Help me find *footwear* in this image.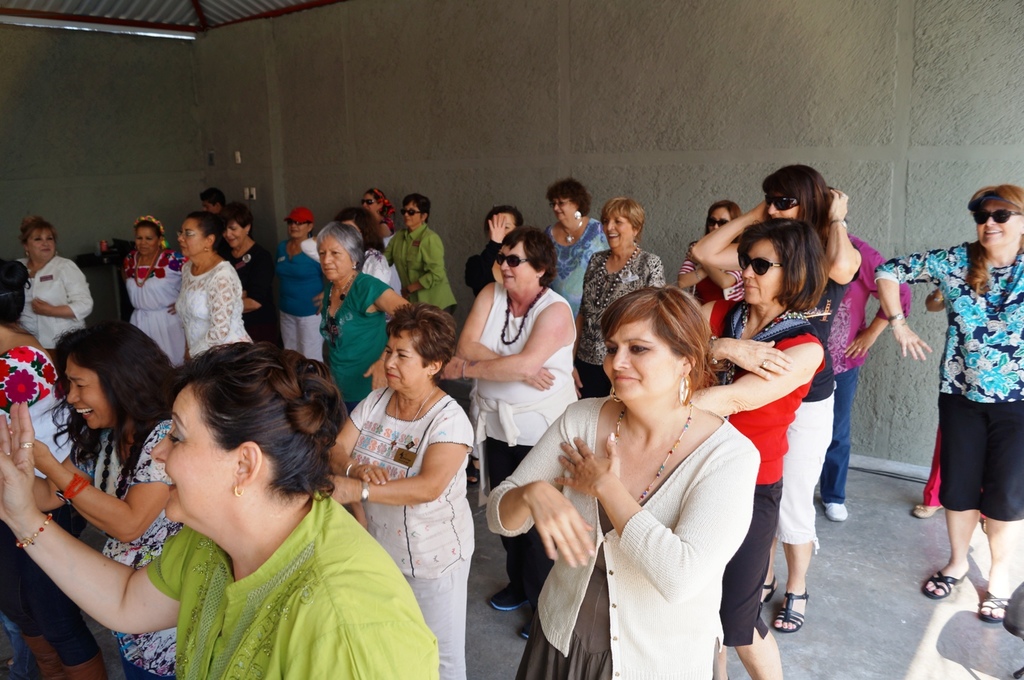
Found it: crop(984, 516, 992, 536).
